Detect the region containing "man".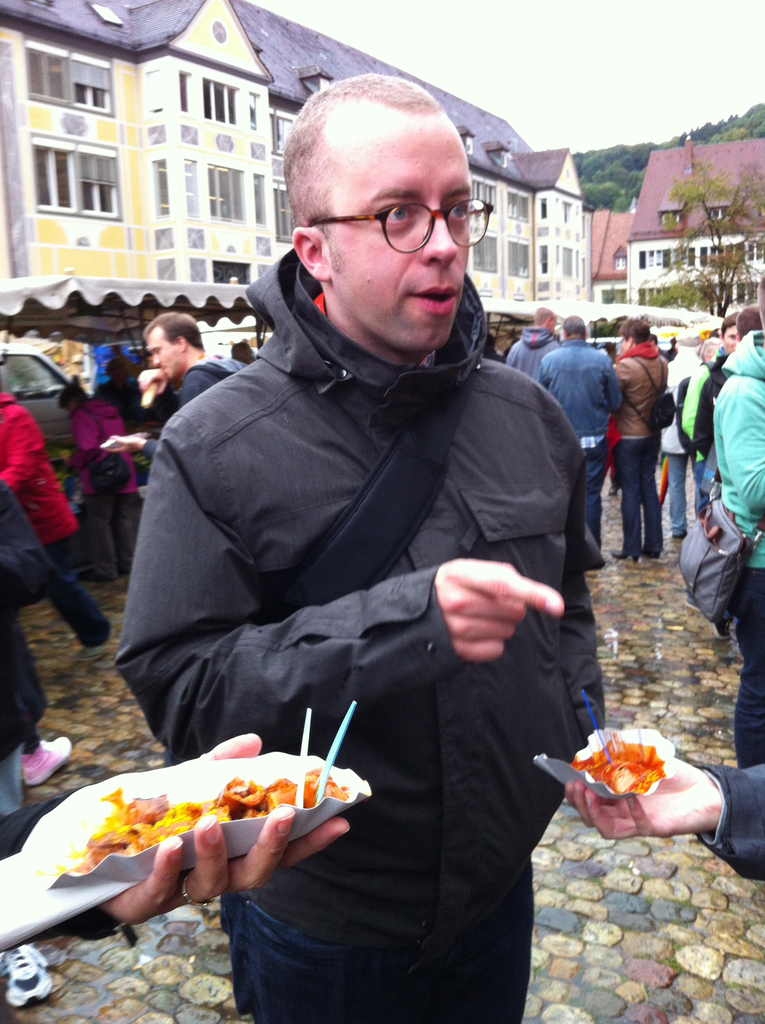
crop(519, 333, 611, 541).
